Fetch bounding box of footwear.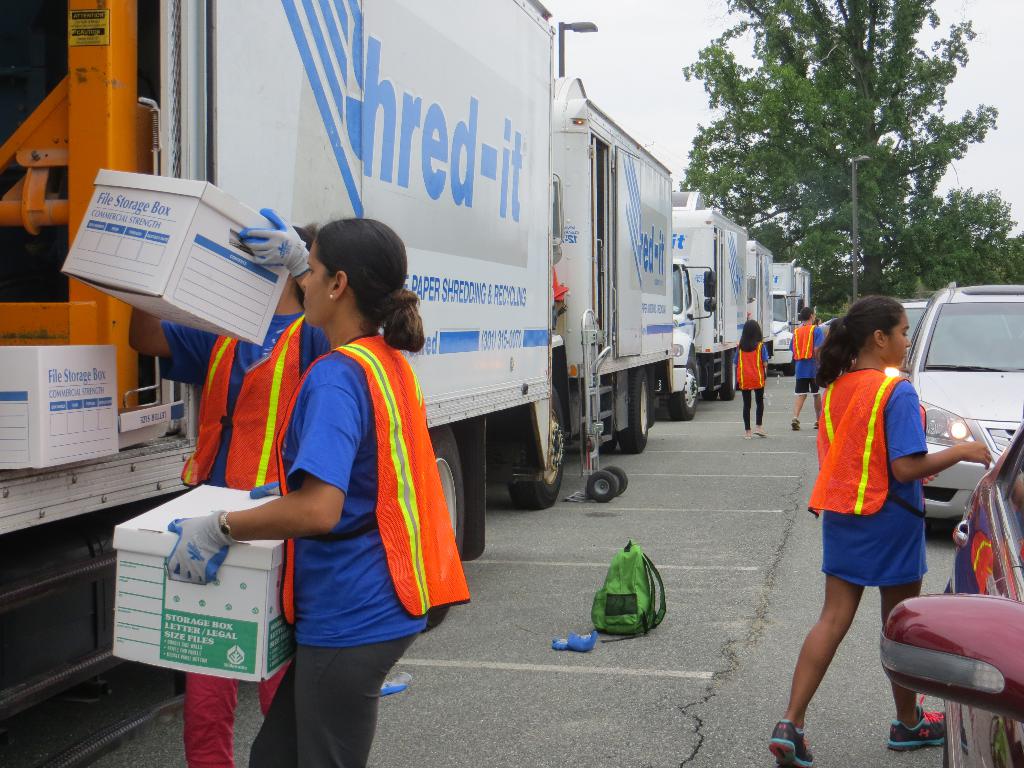
Bbox: 791:415:800:429.
